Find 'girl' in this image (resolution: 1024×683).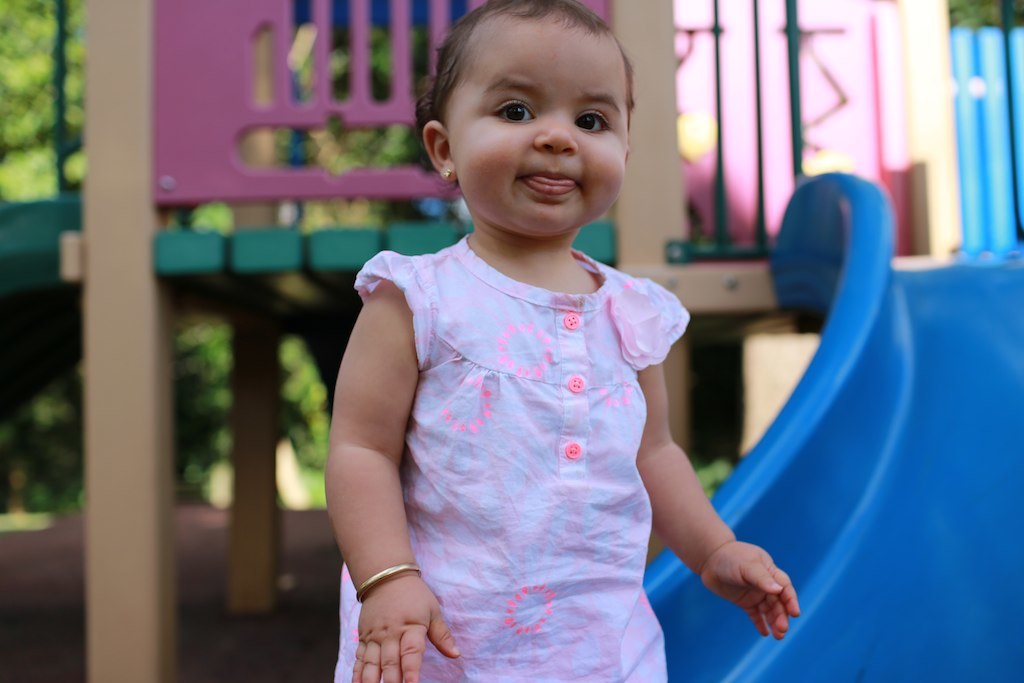
locate(319, 0, 799, 682).
